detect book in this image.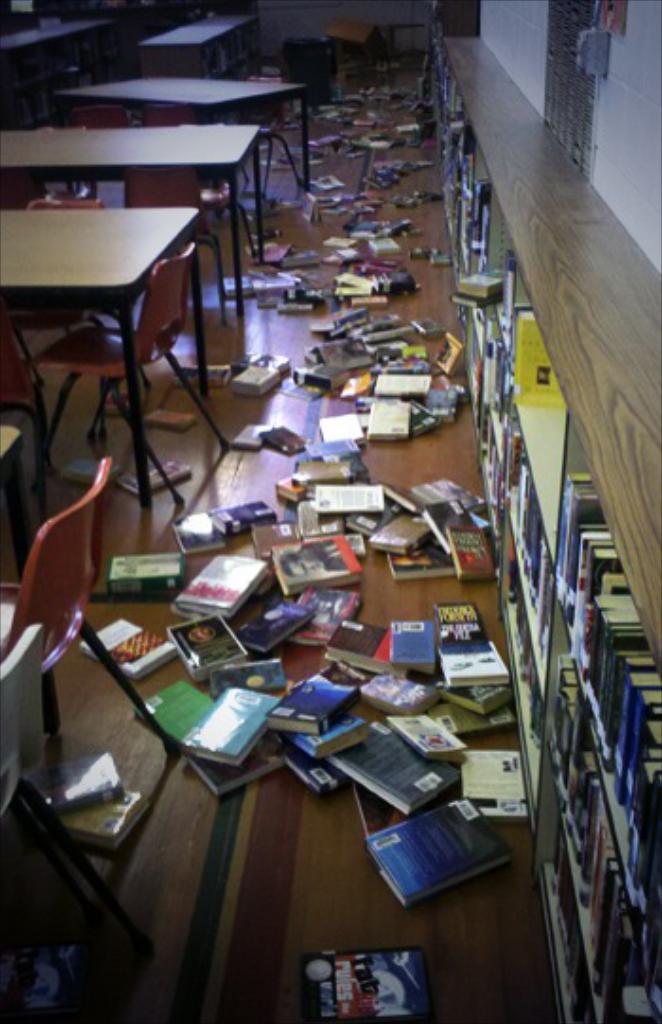
Detection: left=265, top=193, right=303, bottom=212.
